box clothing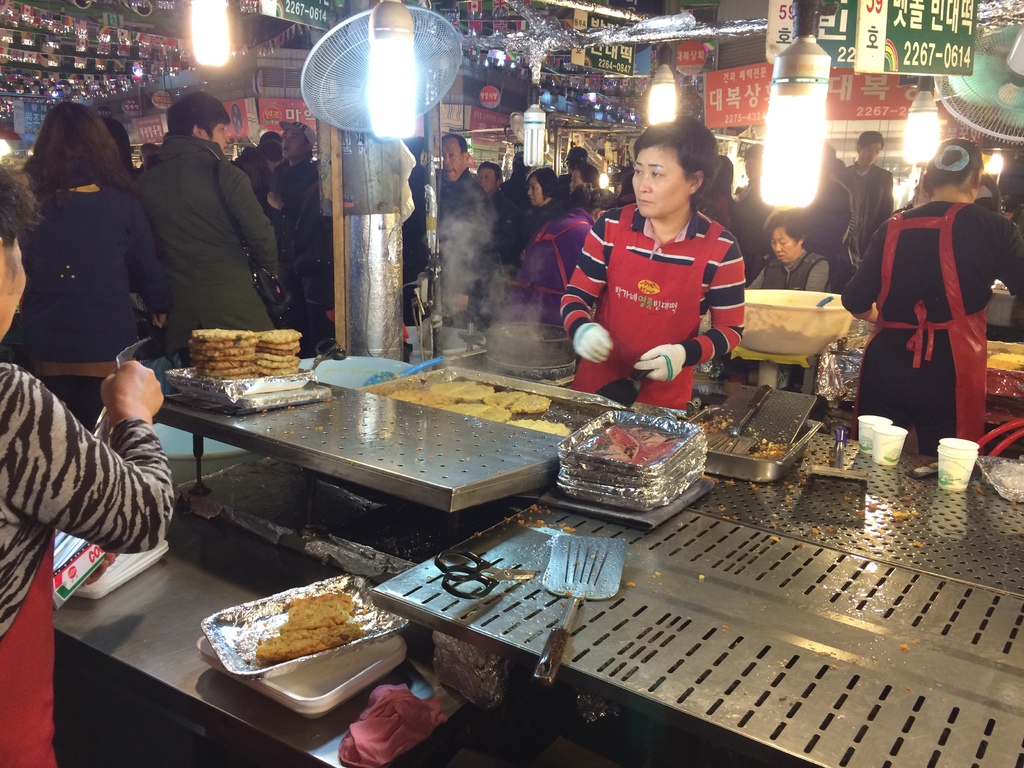
[left=17, top=175, right=170, bottom=430]
